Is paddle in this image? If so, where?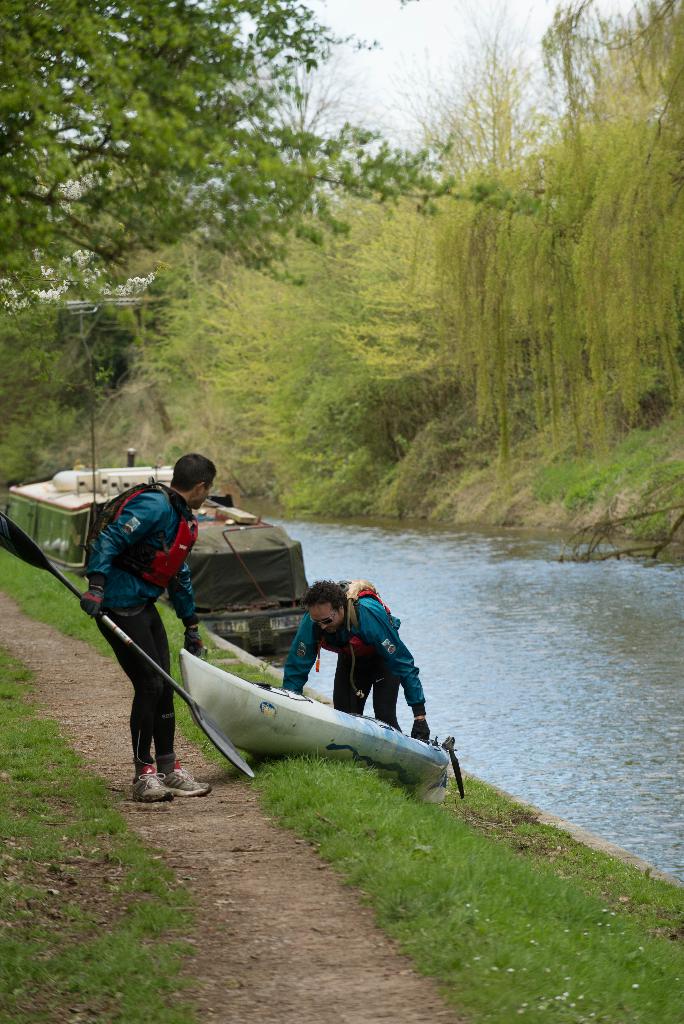
Yes, at [x1=4, y1=513, x2=257, y2=772].
